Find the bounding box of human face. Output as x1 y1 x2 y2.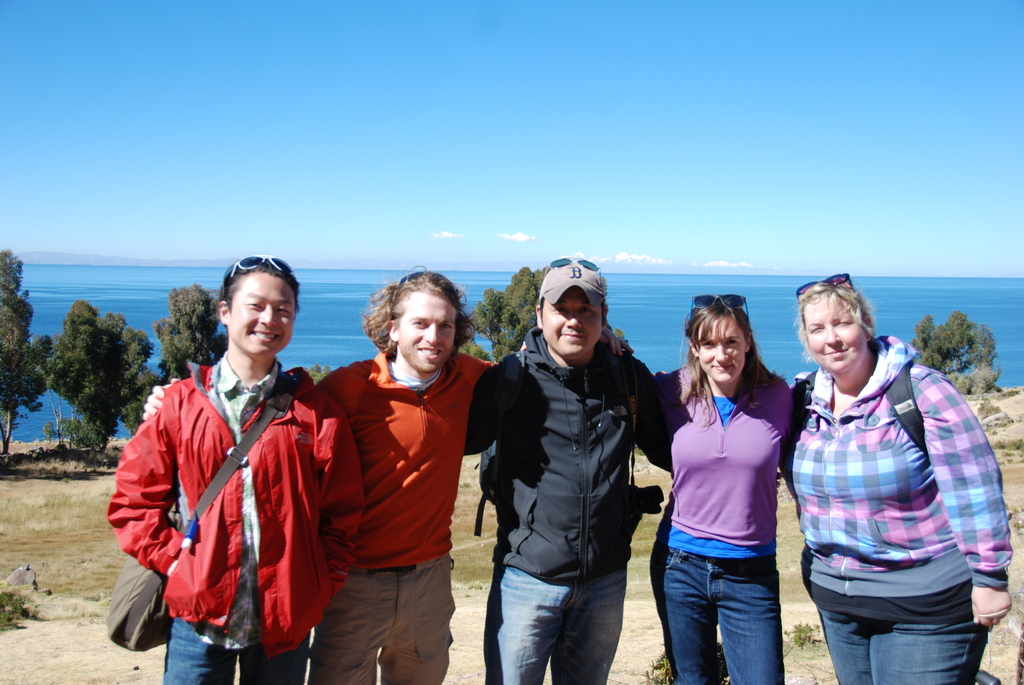
545 299 602 362.
